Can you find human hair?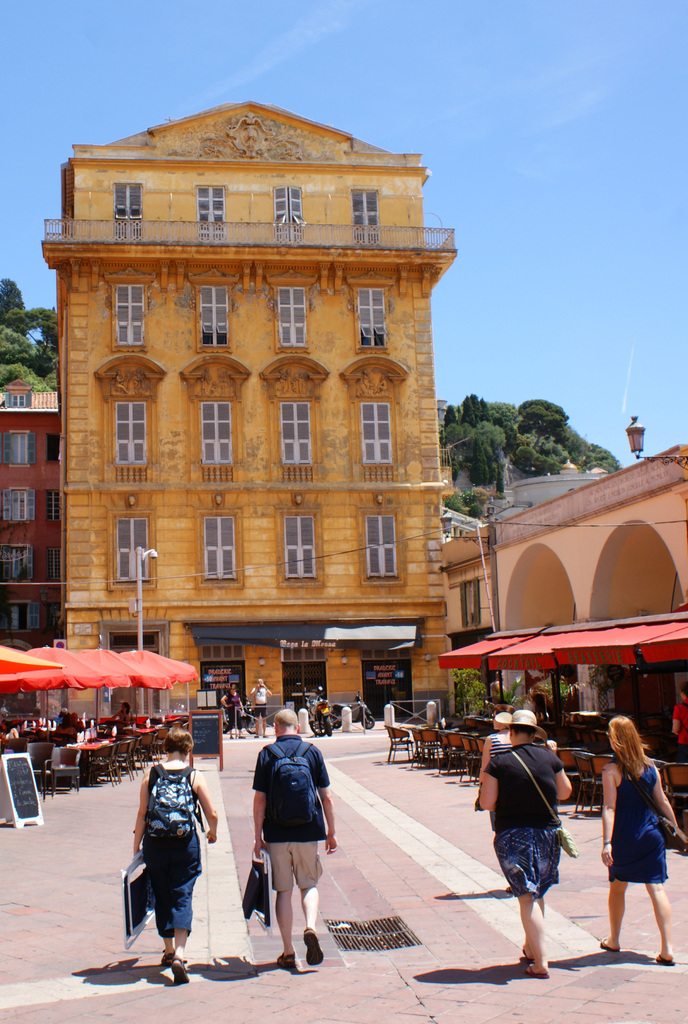
Yes, bounding box: BBox(513, 729, 536, 738).
